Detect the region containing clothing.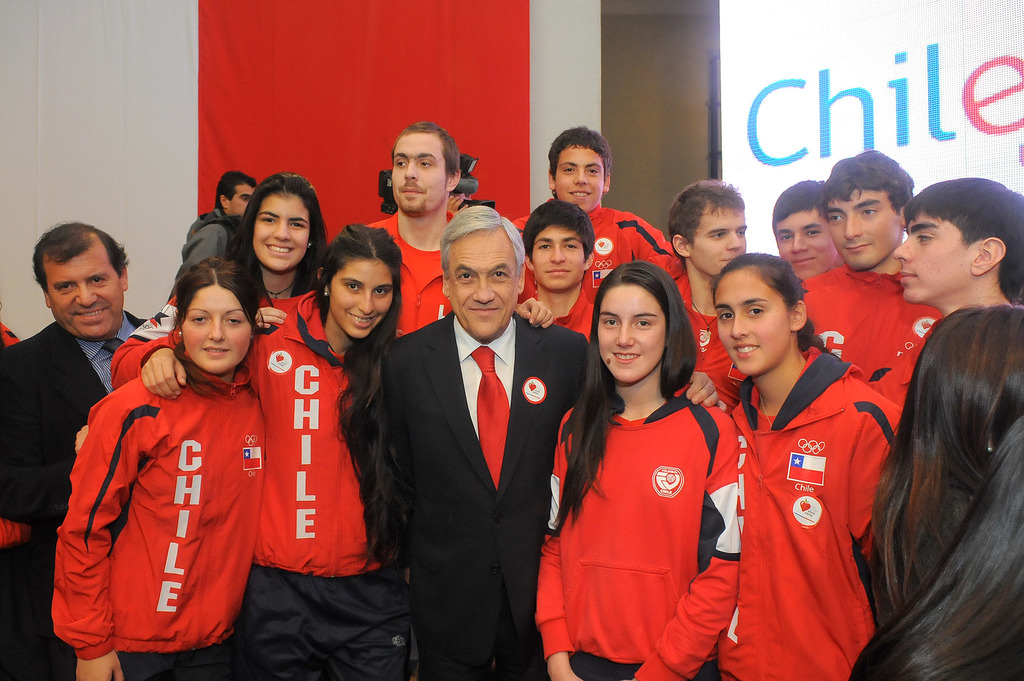
box(226, 276, 407, 679).
